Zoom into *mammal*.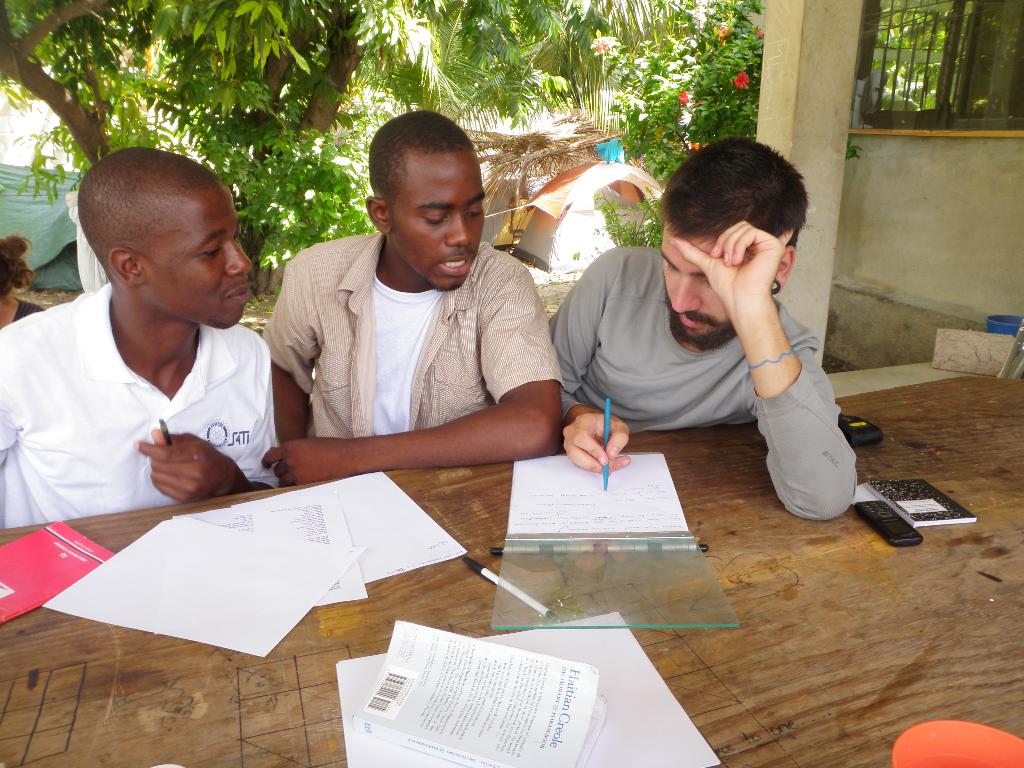
Zoom target: 0/232/44/324.
